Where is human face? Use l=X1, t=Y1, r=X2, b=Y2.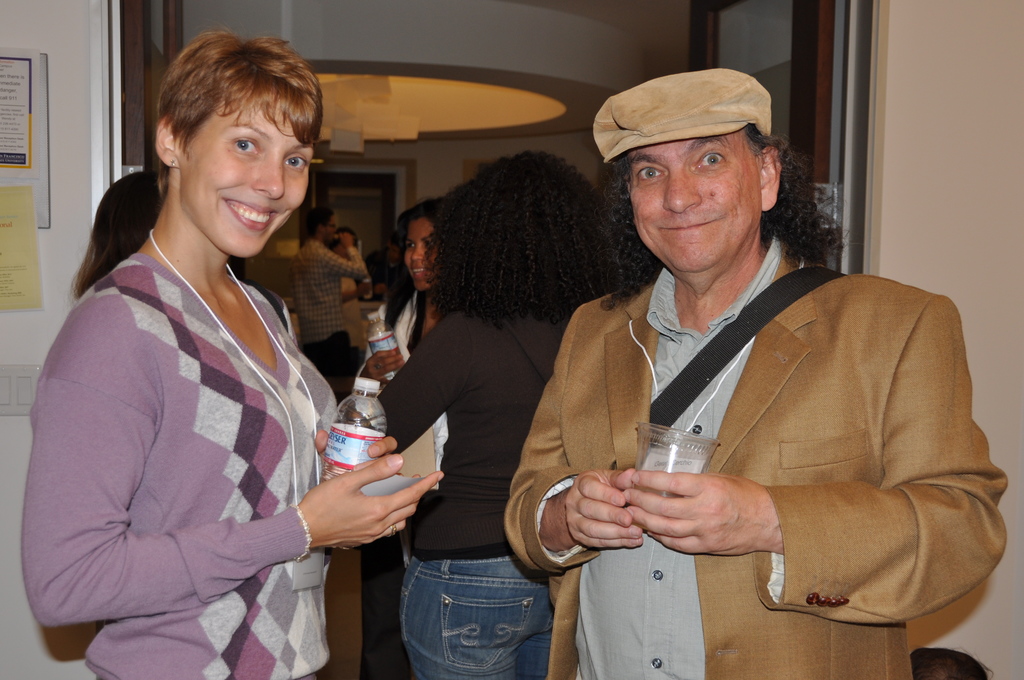
l=180, t=85, r=312, b=257.
